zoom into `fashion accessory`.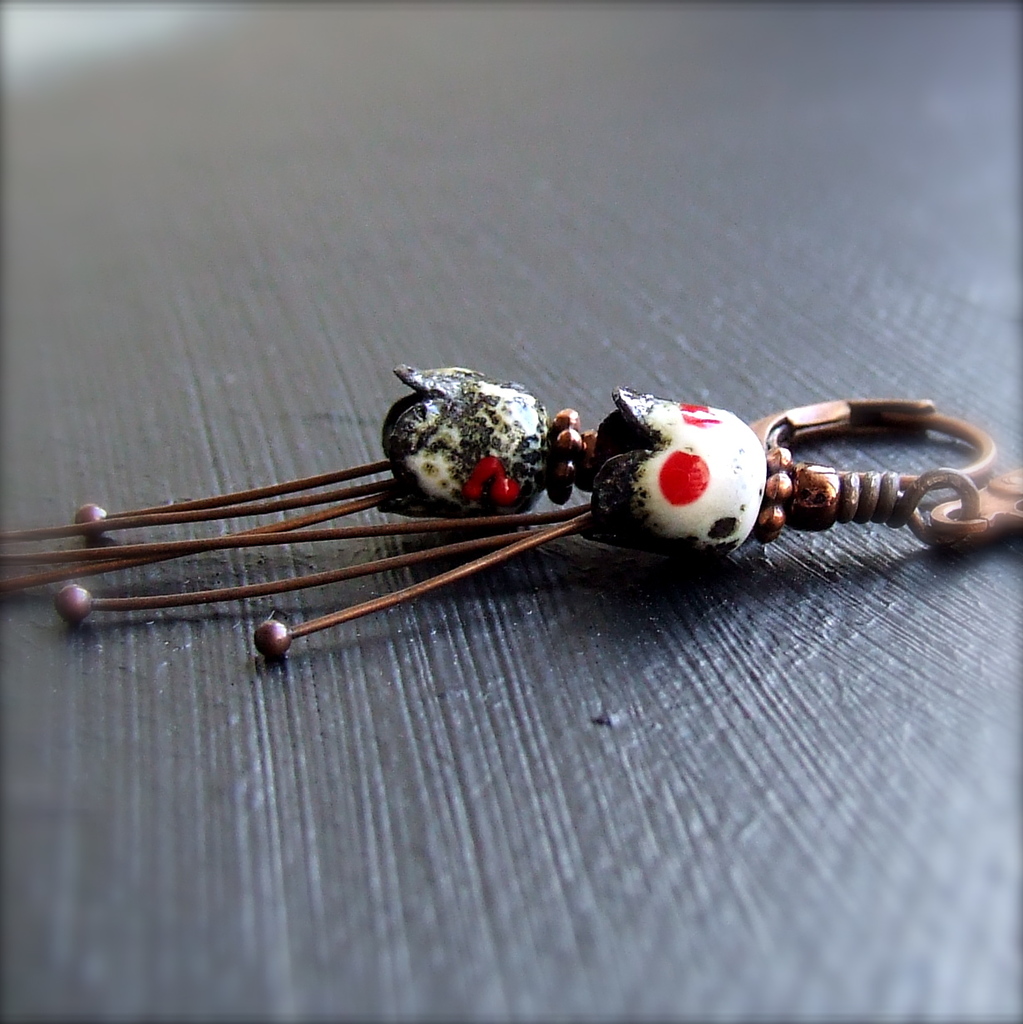
Zoom target: 0/364/1022/662.
